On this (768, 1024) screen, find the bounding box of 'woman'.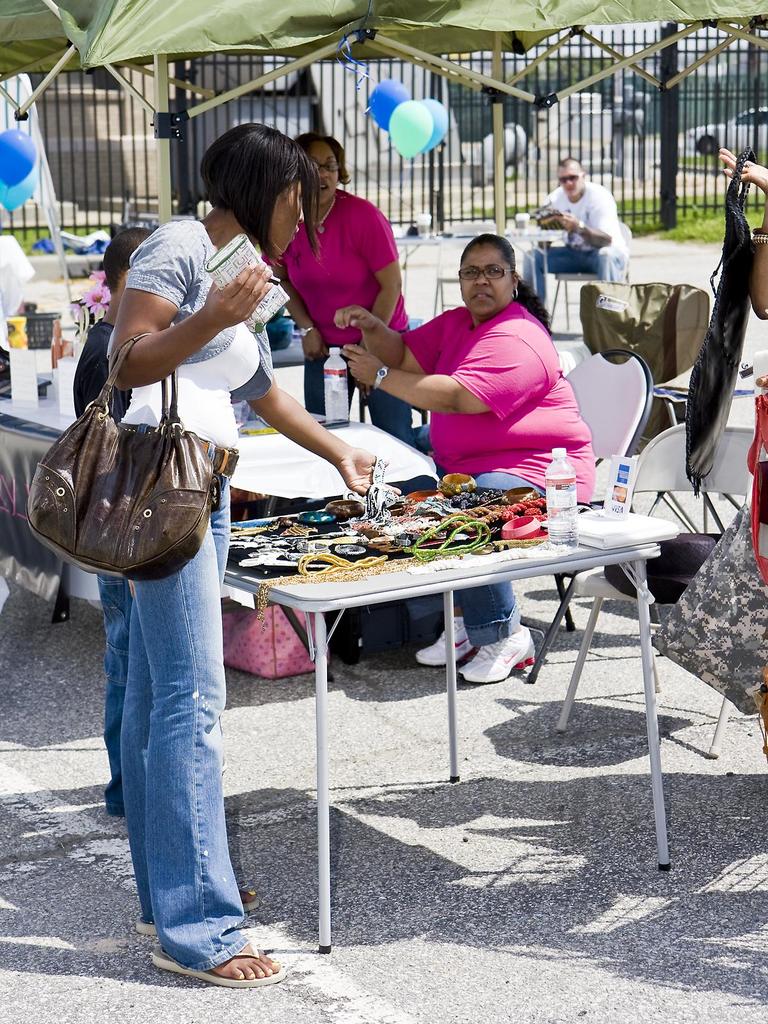
Bounding box: l=367, t=207, r=602, b=496.
